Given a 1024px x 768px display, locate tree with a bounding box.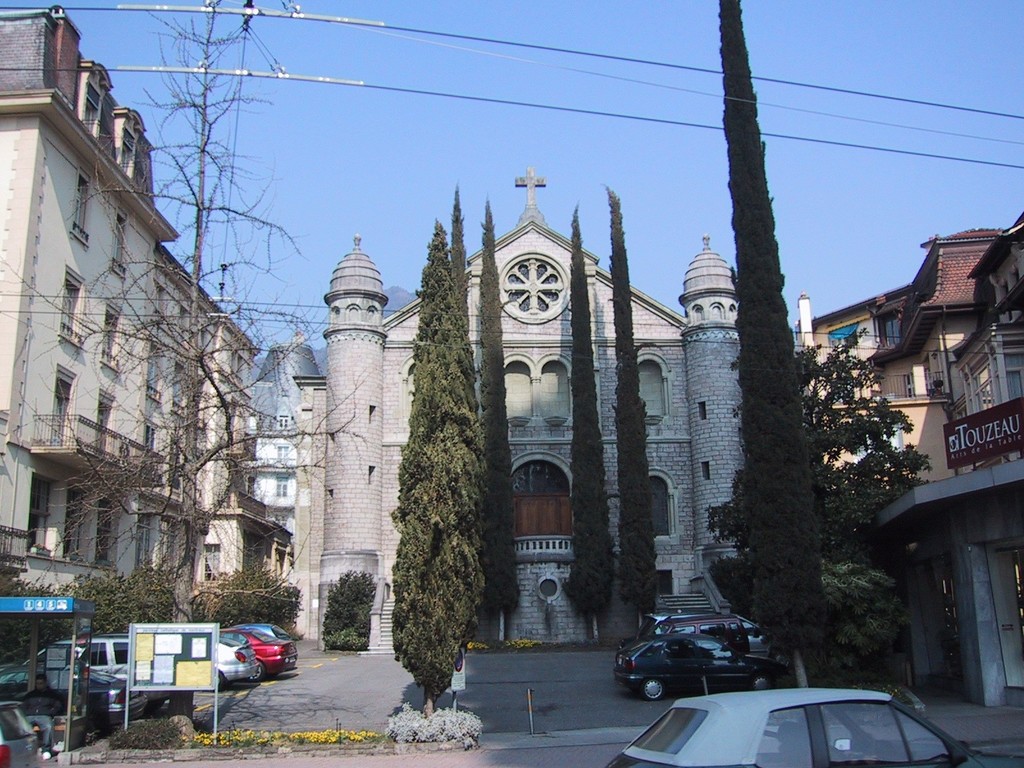
Located: [left=387, top=221, right=485, bottom=722].
